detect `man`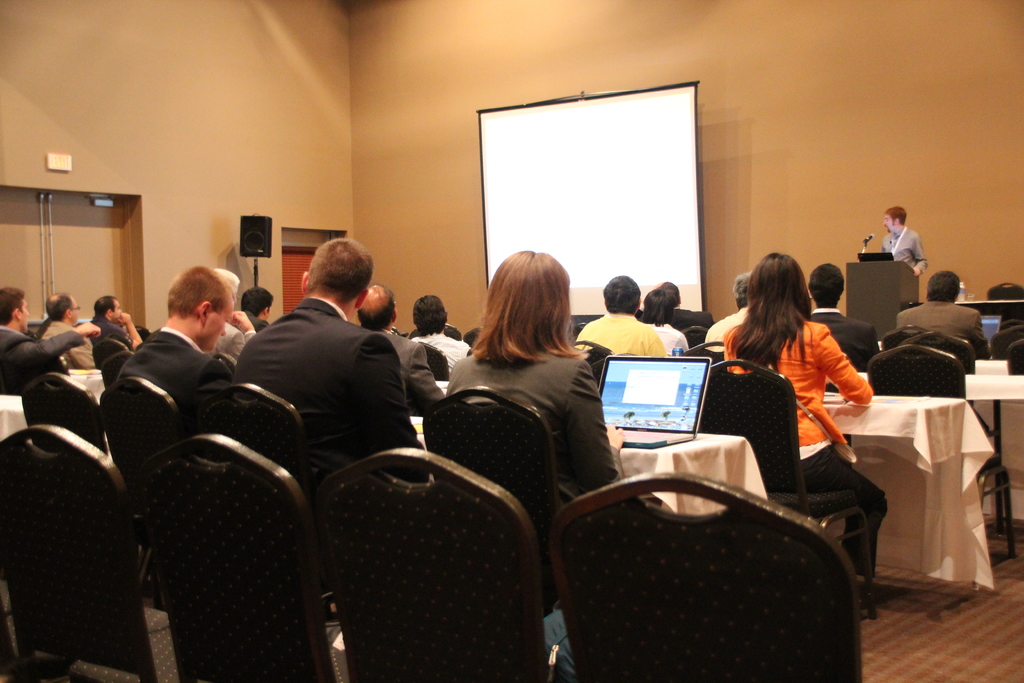
select_region(212, 269, 256, 354)
